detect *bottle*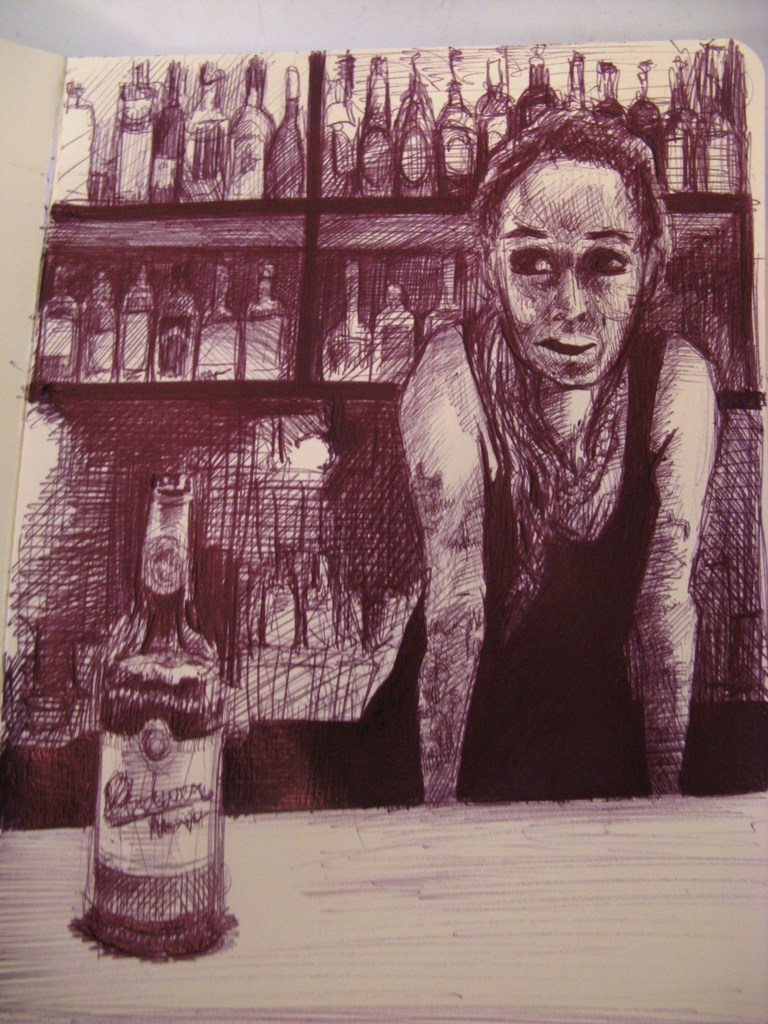
111:49:152:197
